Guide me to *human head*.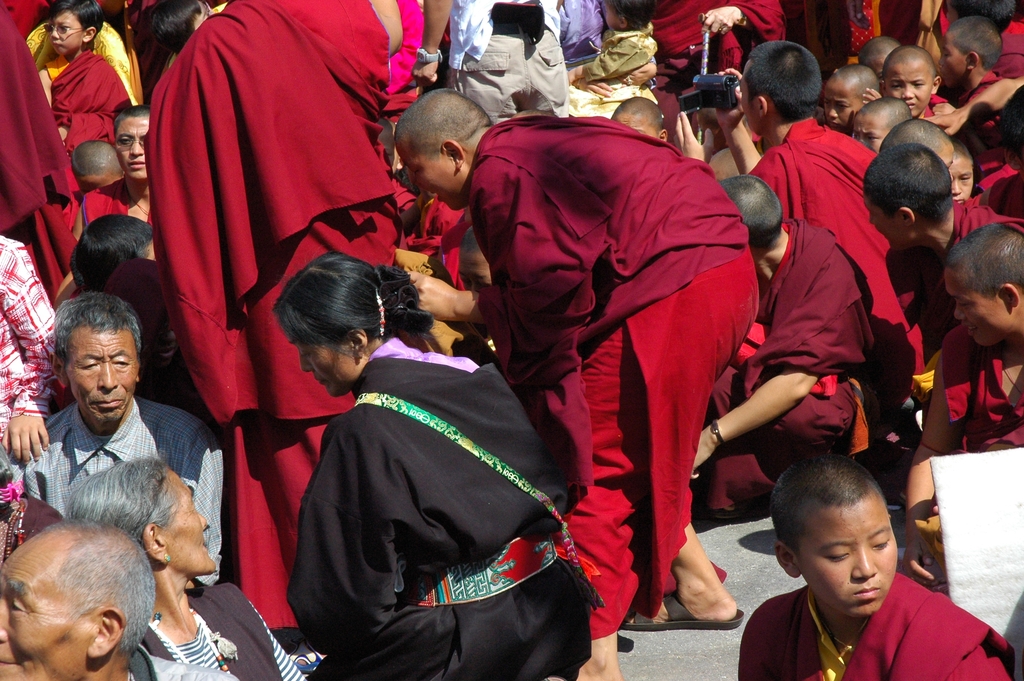
Guidance: (x1=69, y1=140, x2=120, y2=201).
